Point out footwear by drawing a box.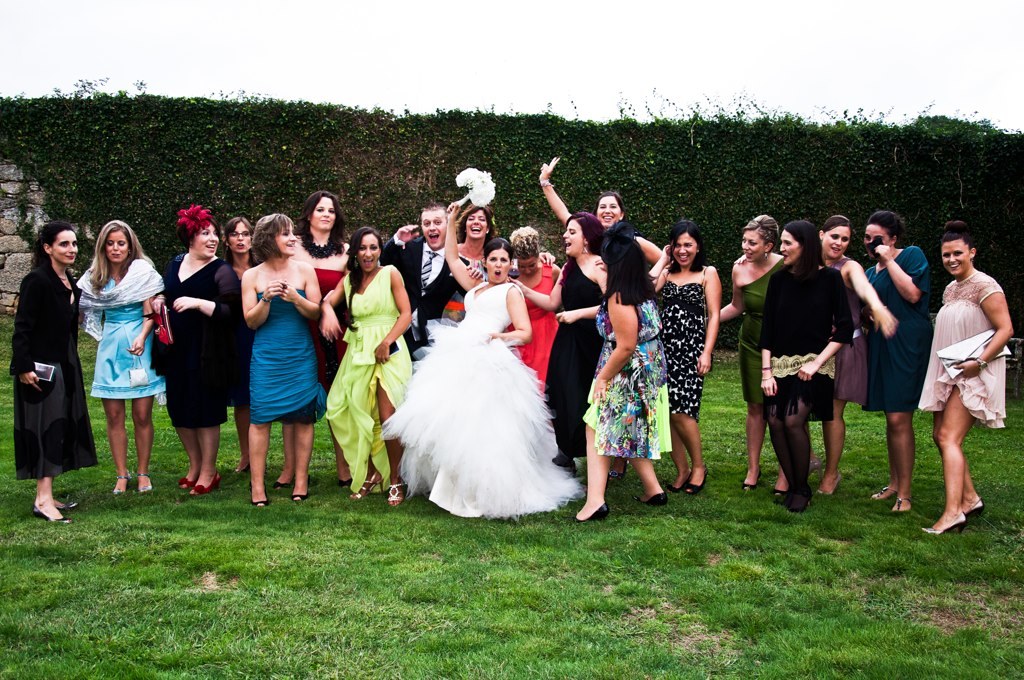
(x1=891, y1=495, x2=914, y2=513).
